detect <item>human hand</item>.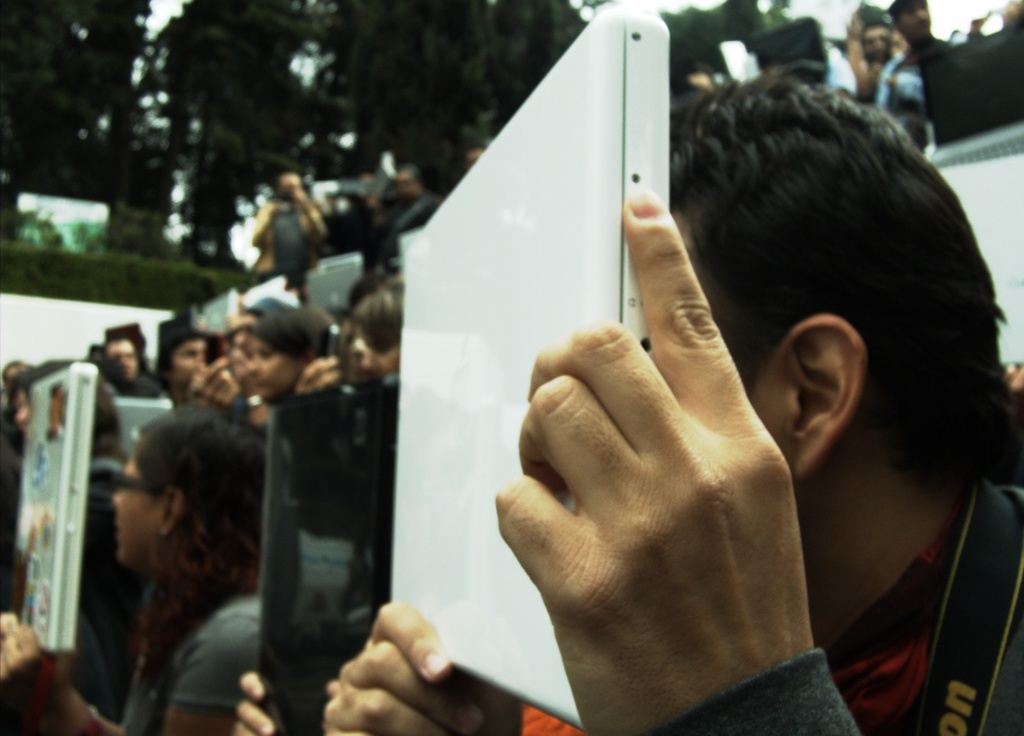
Detected at pyautogui.locateOnScreen(0, 621, 79, 724).
